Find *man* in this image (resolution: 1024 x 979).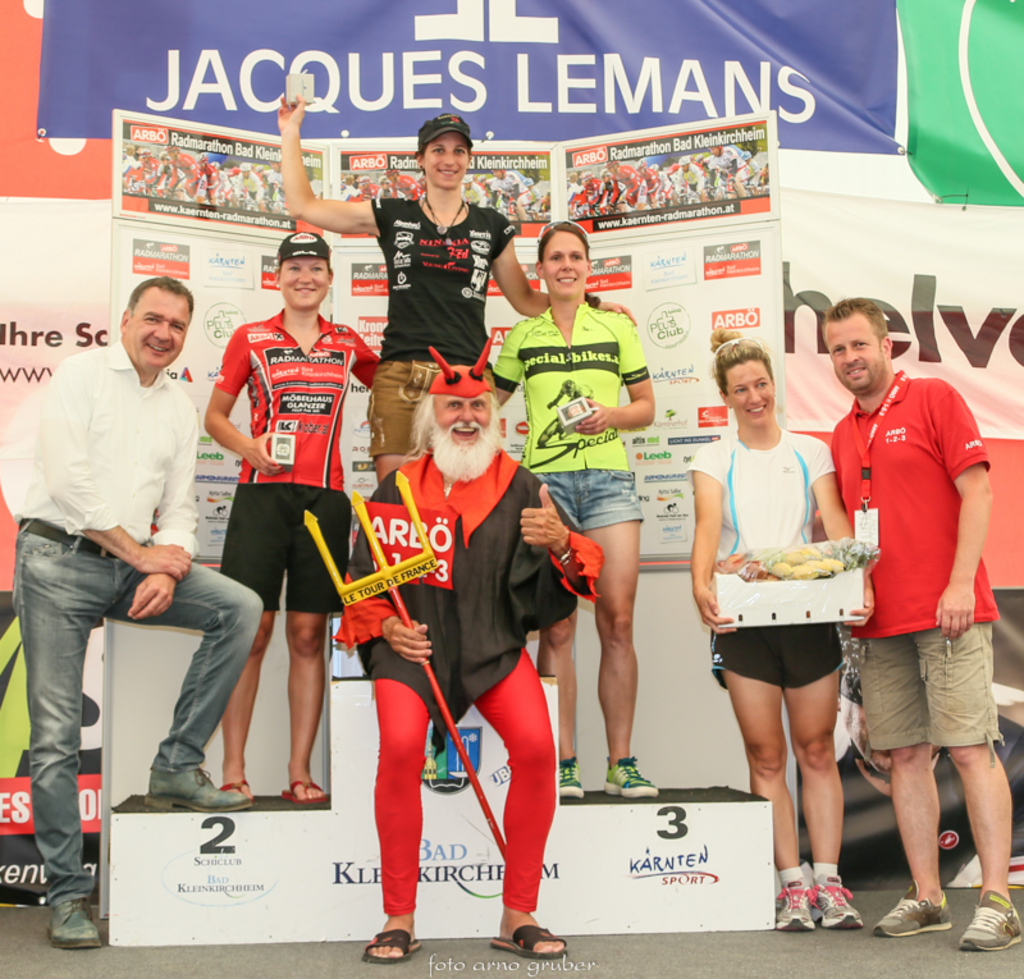
[x1=326, y1=329, x2=621, y2=966].
